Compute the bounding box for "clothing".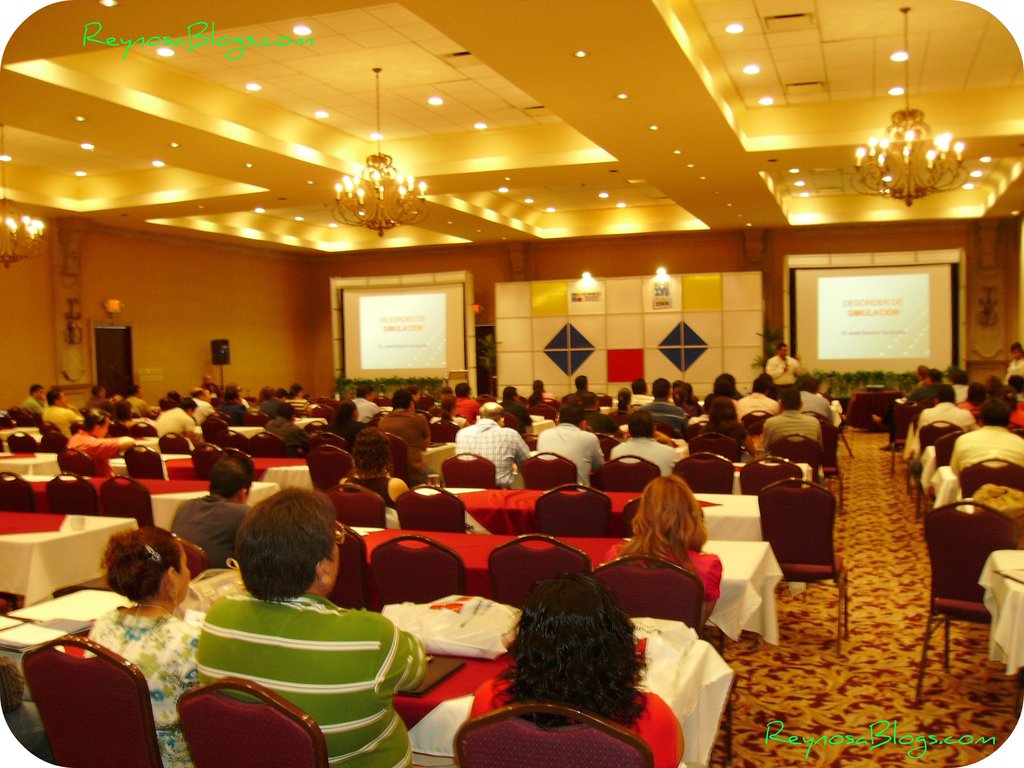
{"left": 536, "top": 422, "right": 604, "bottom": 485}.
